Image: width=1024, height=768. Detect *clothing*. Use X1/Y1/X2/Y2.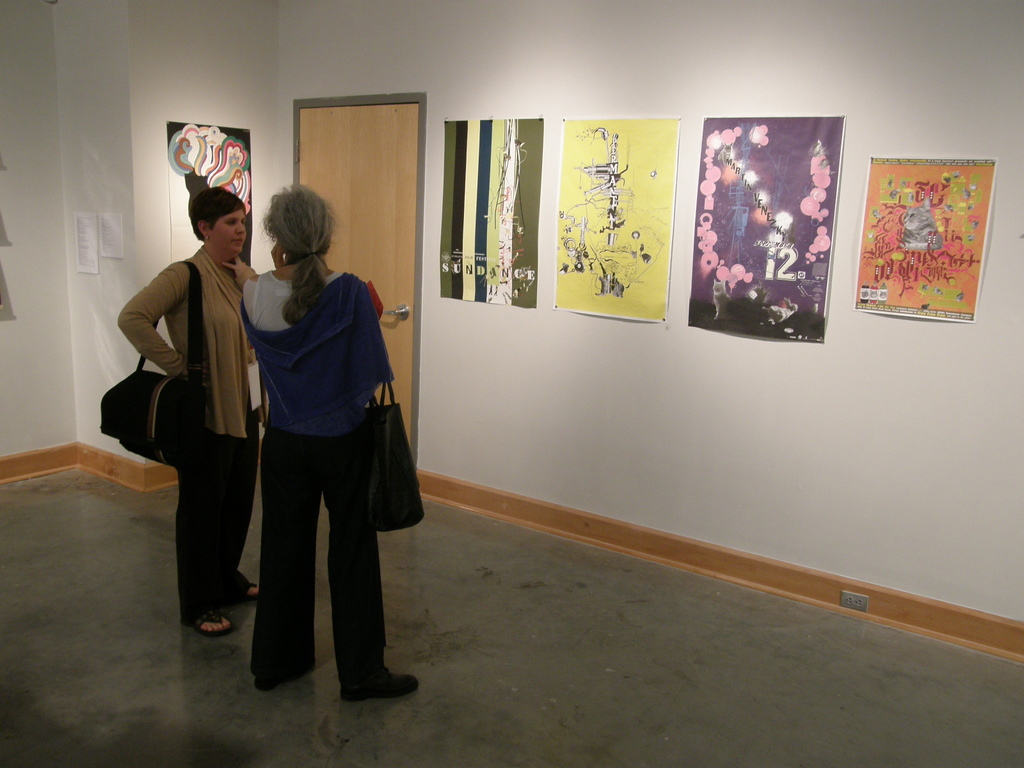
225/233/398/678.
